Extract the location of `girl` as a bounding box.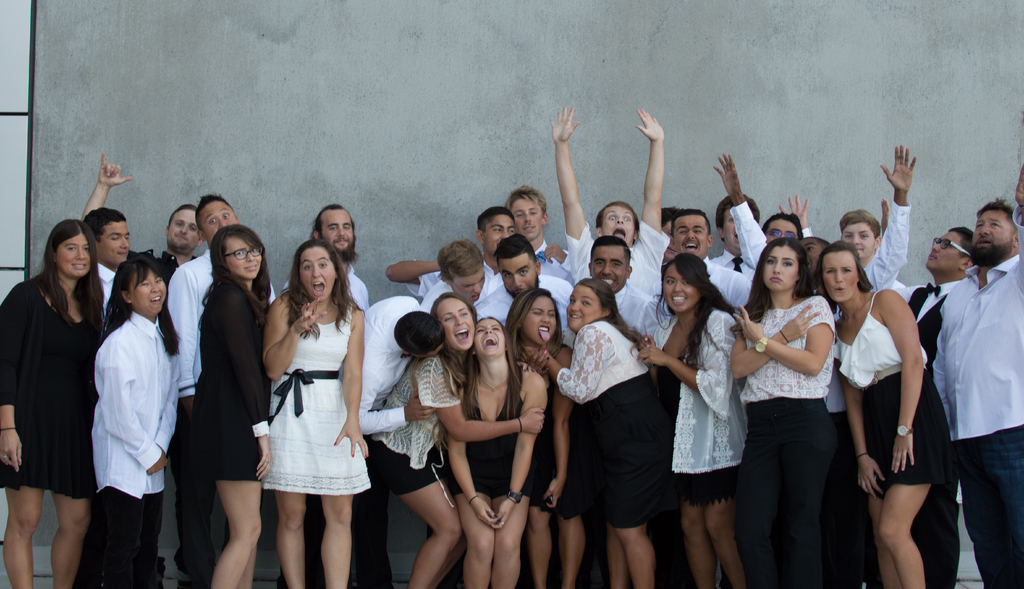
[193,228,268,588].
